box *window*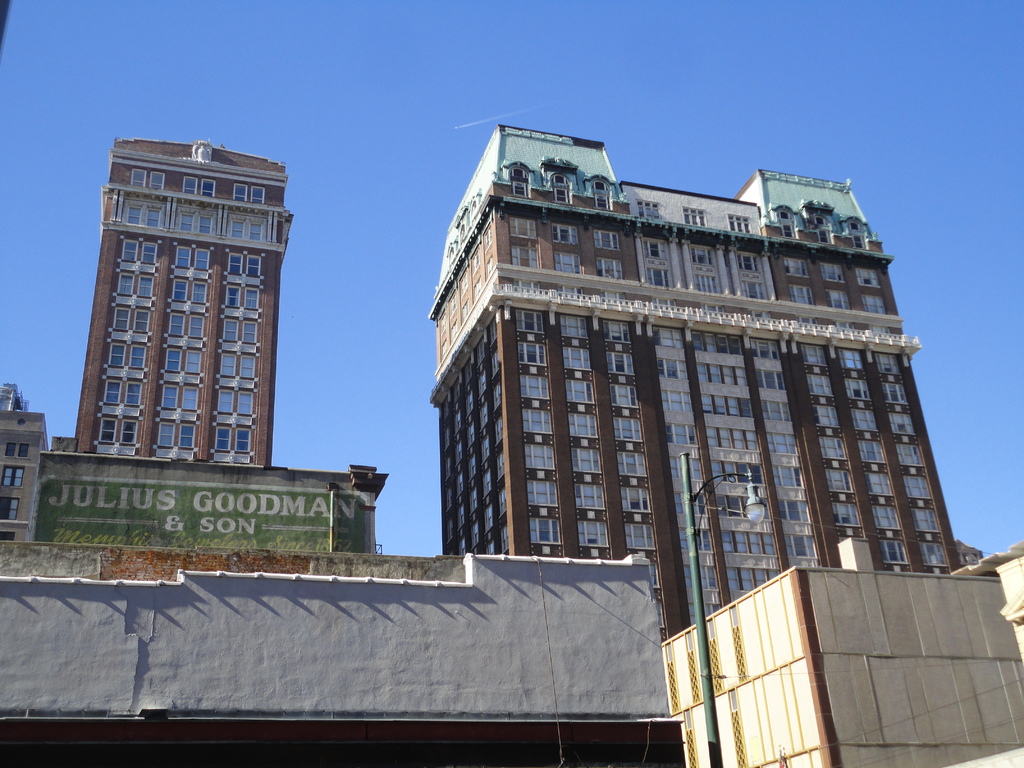
683/207/705/223
